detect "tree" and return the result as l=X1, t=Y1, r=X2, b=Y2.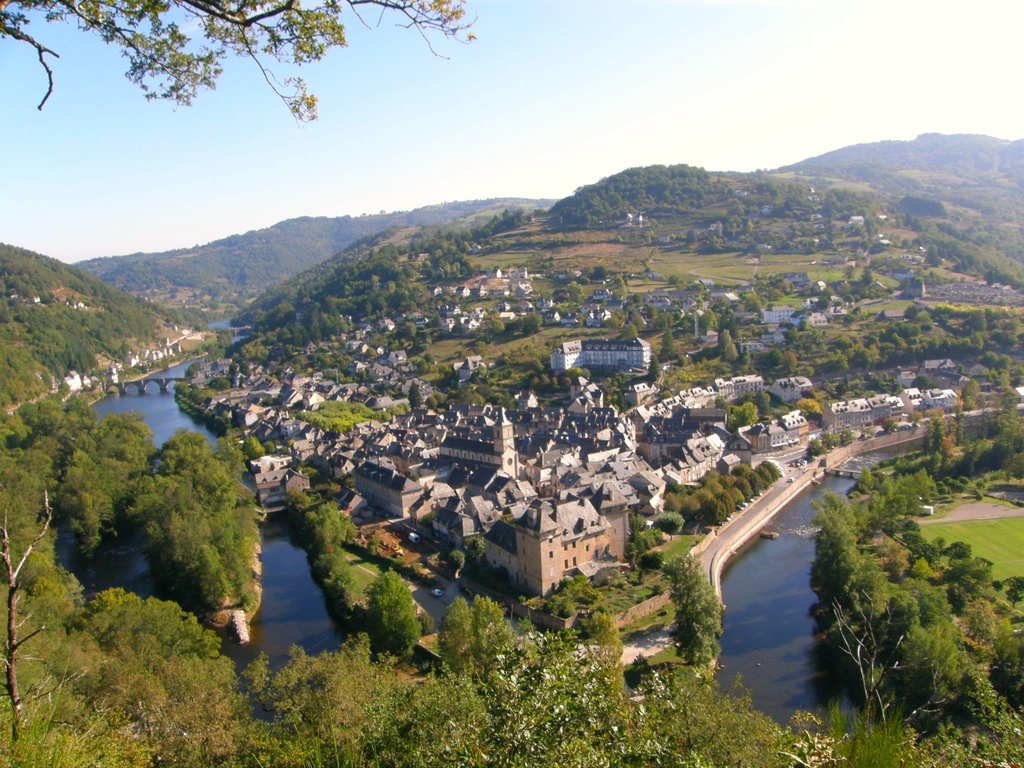
l=89, t=428, r=150, b=462.
